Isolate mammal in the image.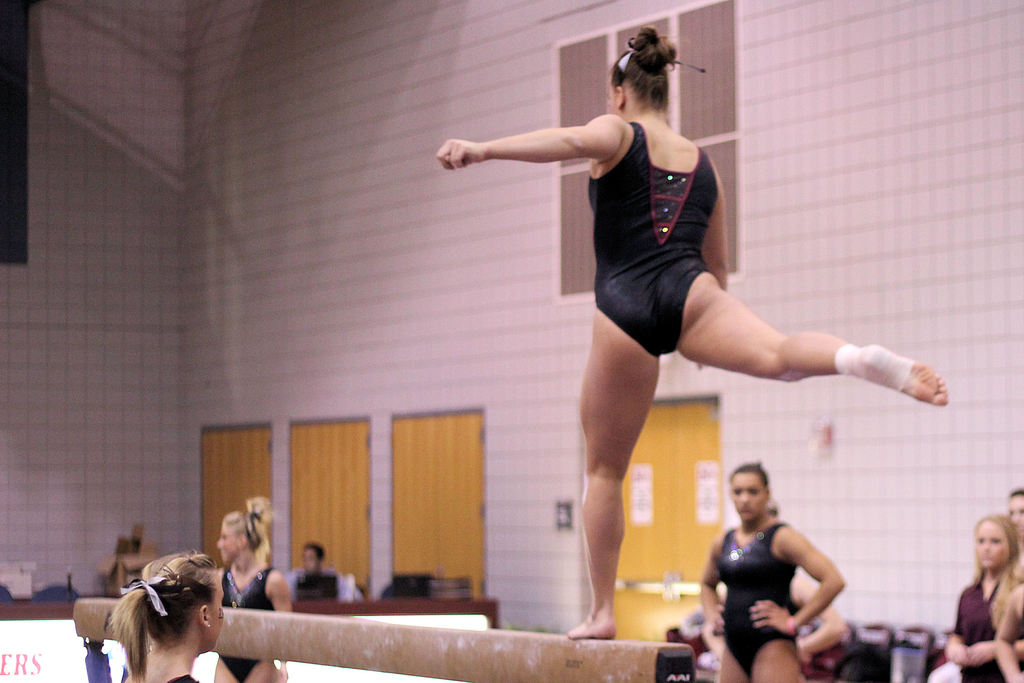
Isolated region: rect(692, 481, 860, 673).
